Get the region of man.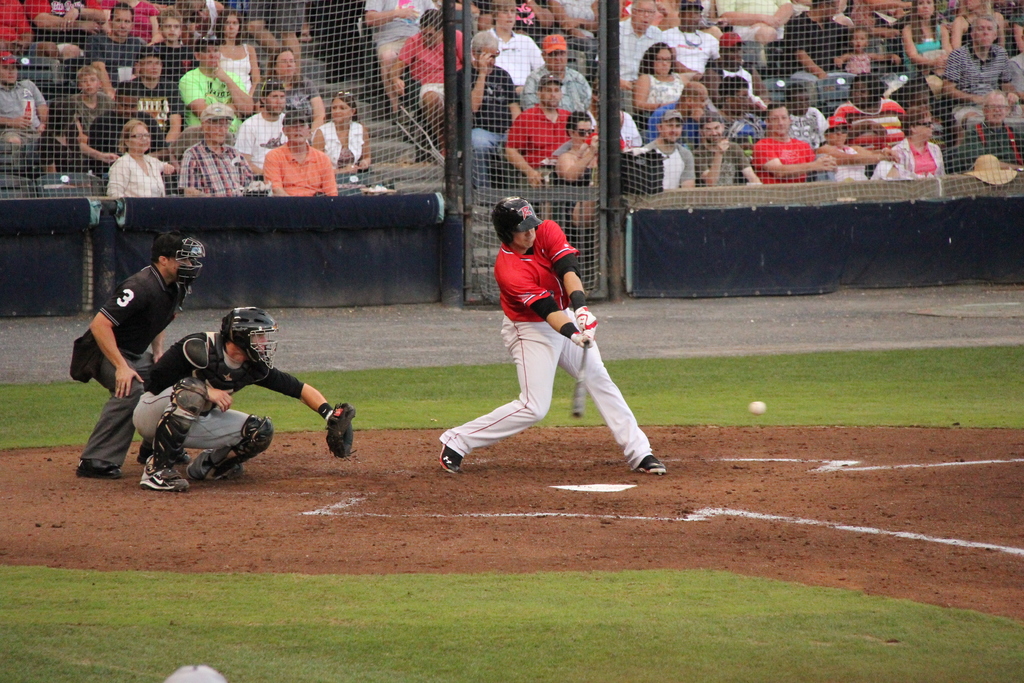
<box>742,99,841,175</box>.
